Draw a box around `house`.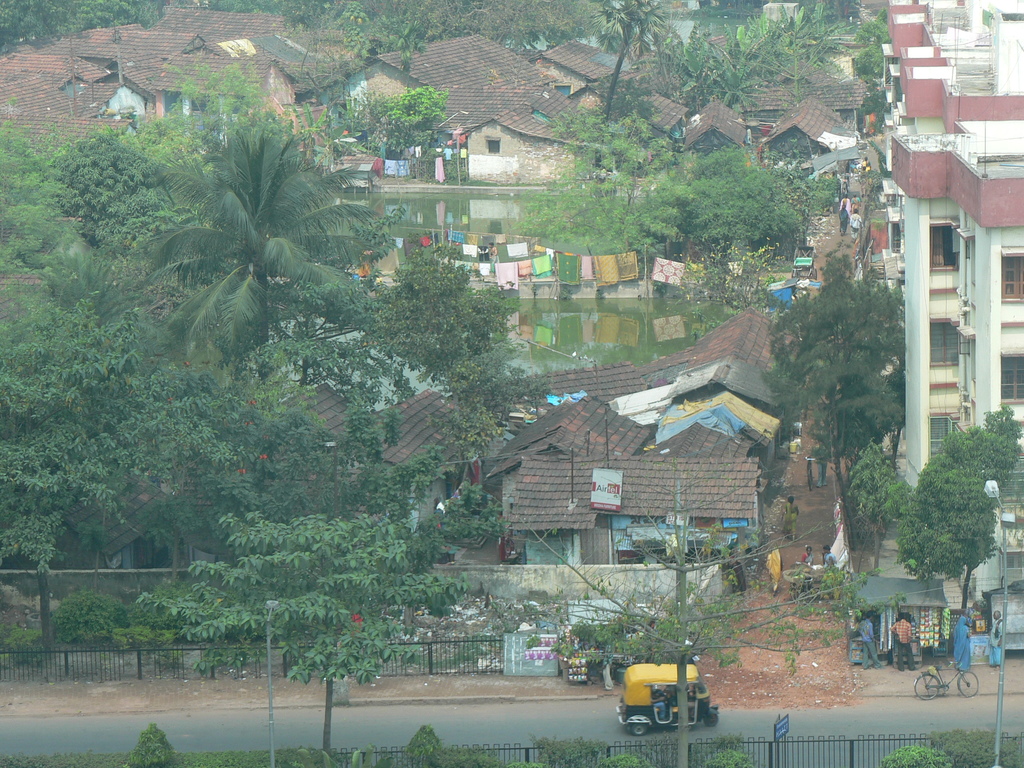
[504,457,764,572].
